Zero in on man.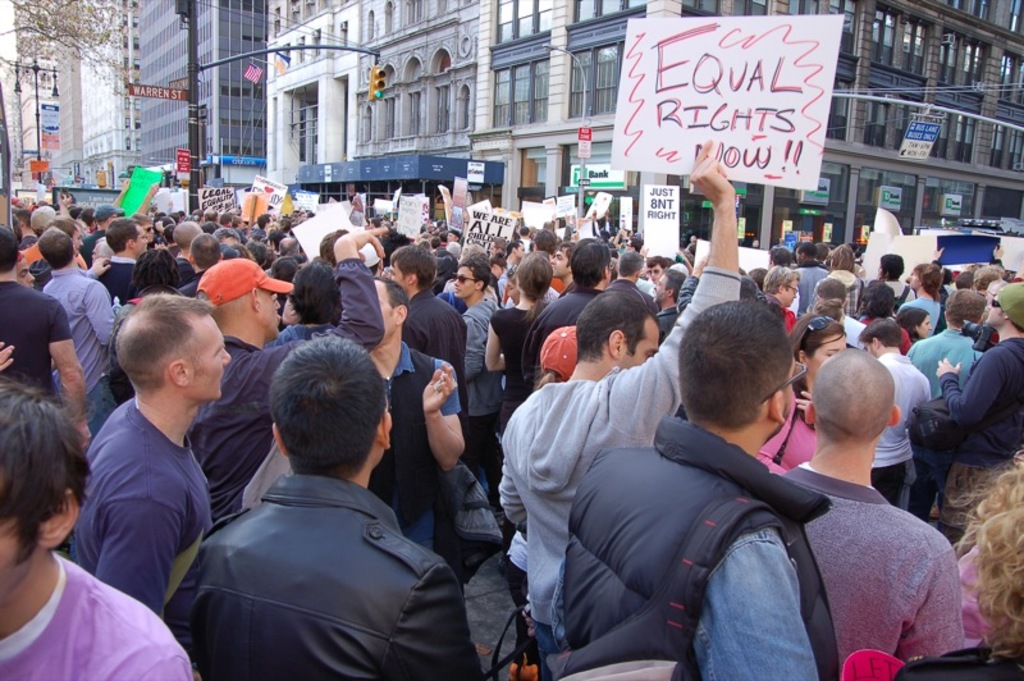
Zeroed in: [x1=856, y1=319, x2=933, y2=499].
